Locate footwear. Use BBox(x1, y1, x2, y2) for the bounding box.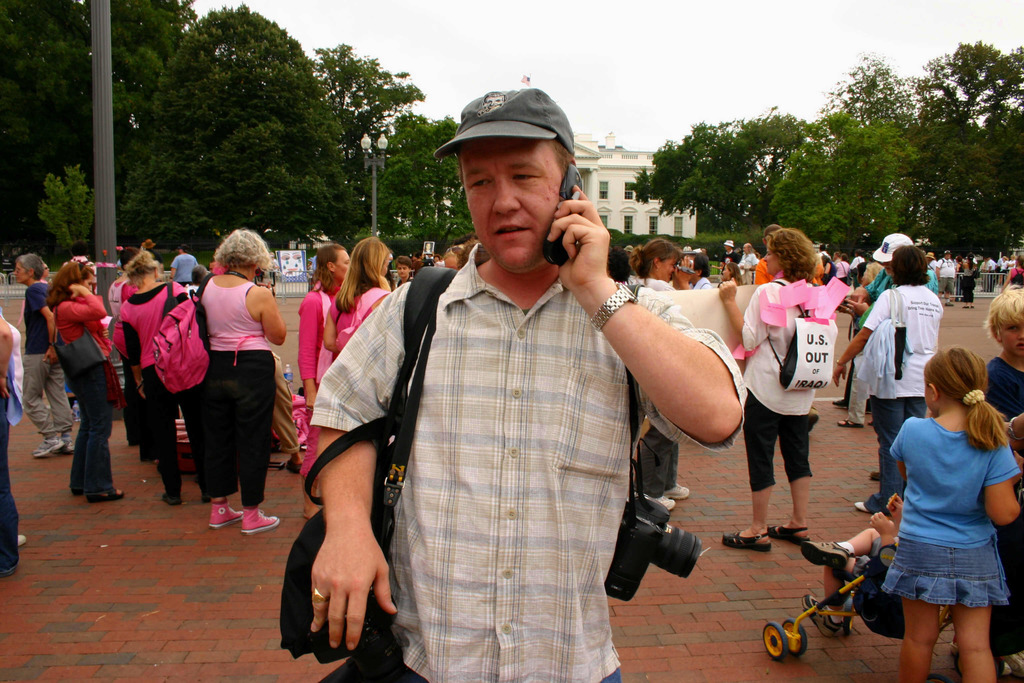
BBox(29, 438, 61, 457).
